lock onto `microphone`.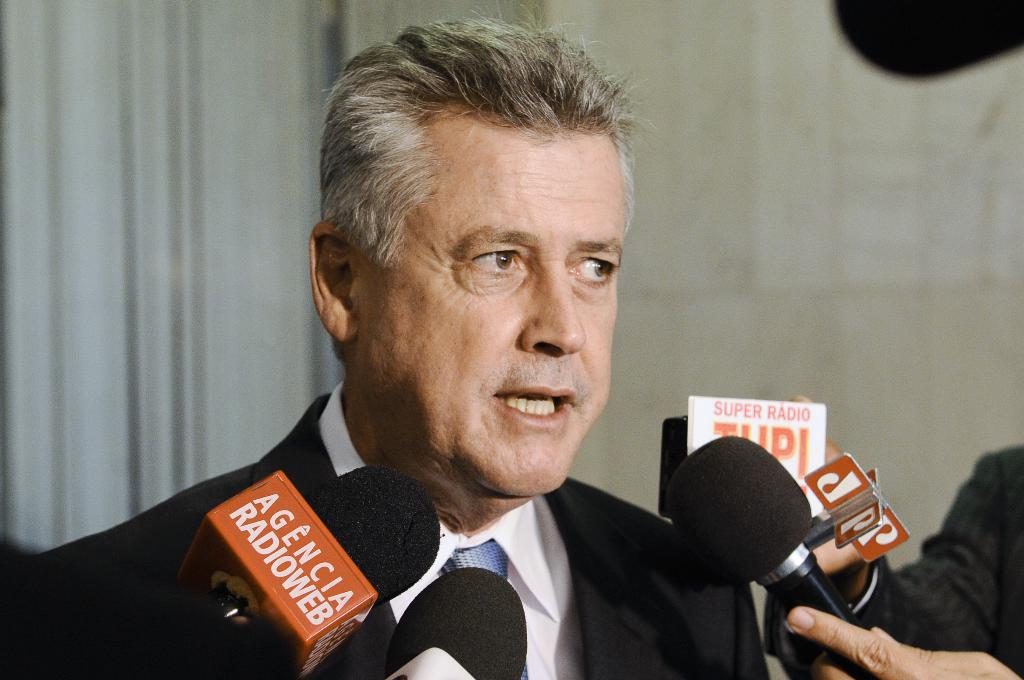
Locked: {"left": 380, "top": 567, "right": 529, "bottom": 679}.
